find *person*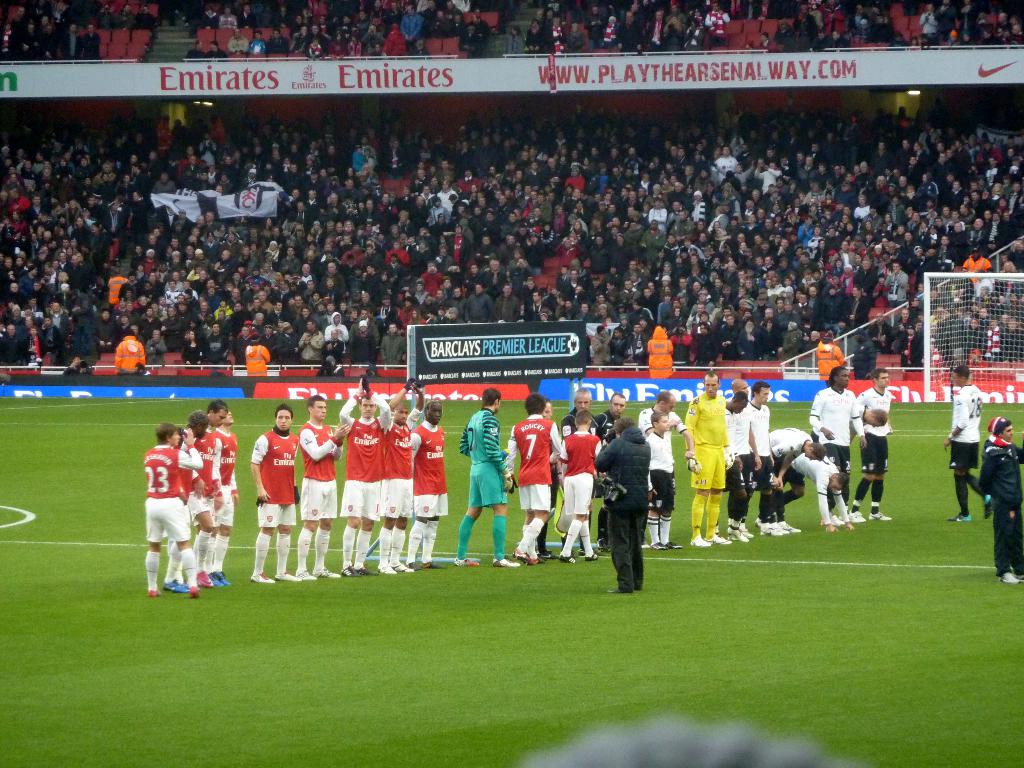
rect(180, 415, 220, 596)
